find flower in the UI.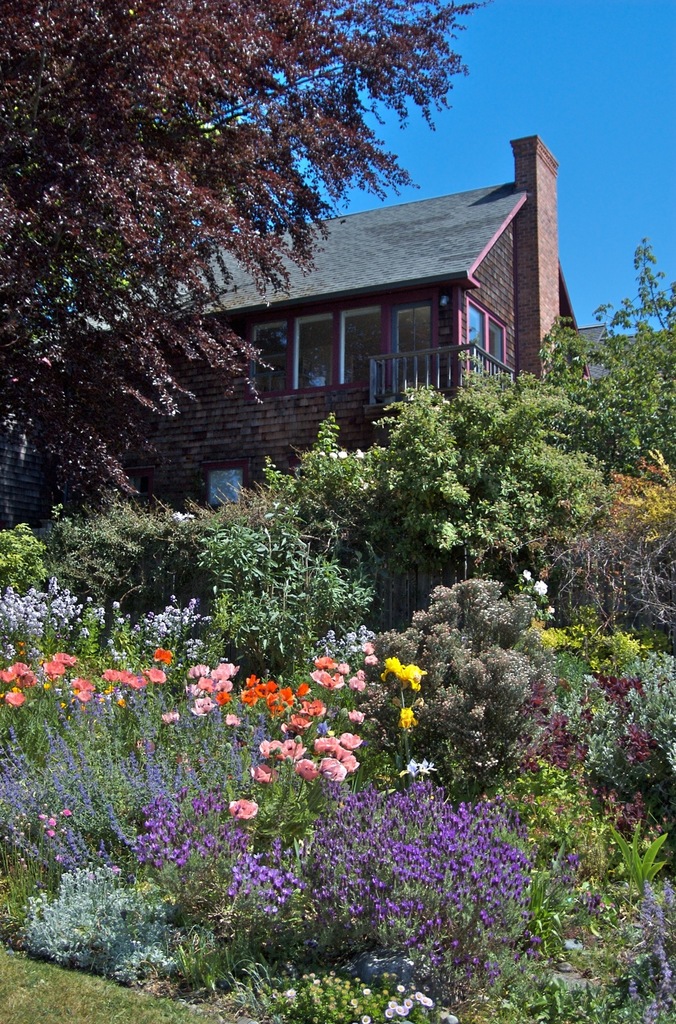
UI element at (left=542, top=601, right=558, bottom=617).
